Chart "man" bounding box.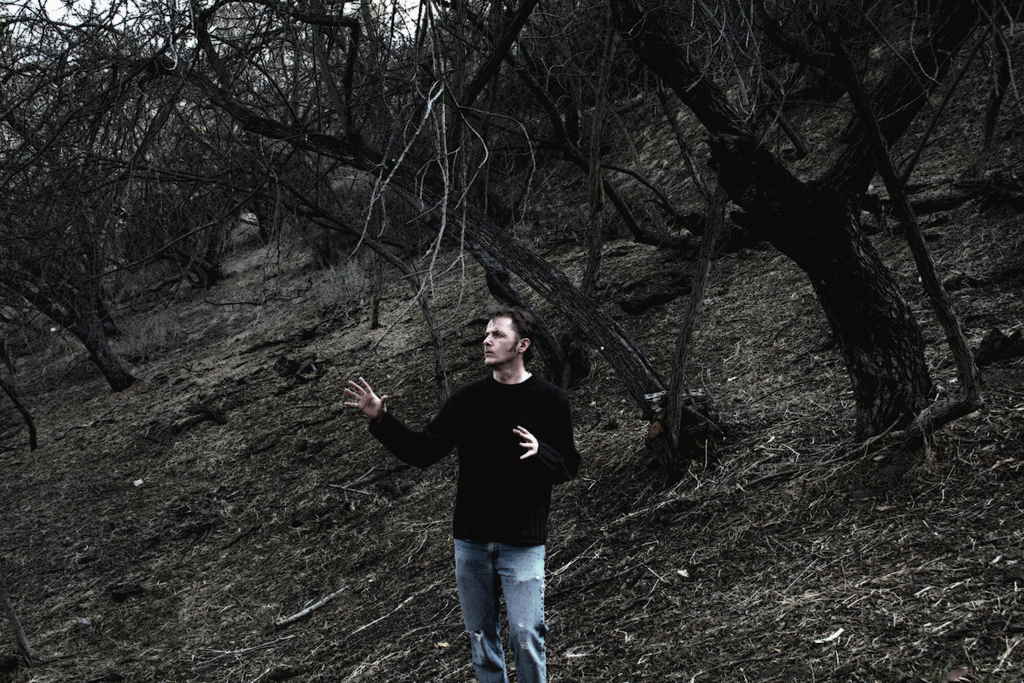
Charted: rect(364, 306, 590, 666).
